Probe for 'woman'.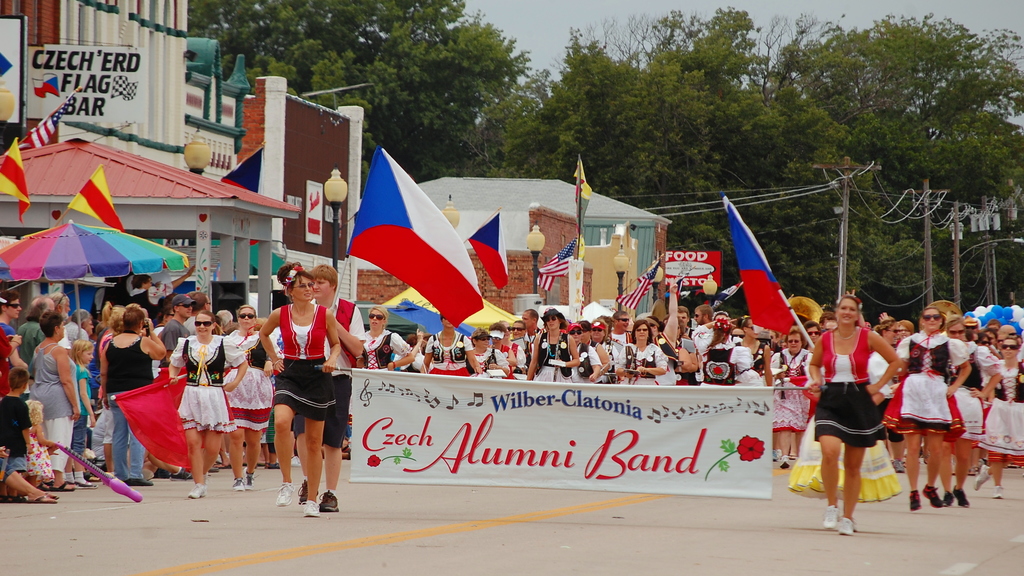
Probe result: 979,342,1023,490.
